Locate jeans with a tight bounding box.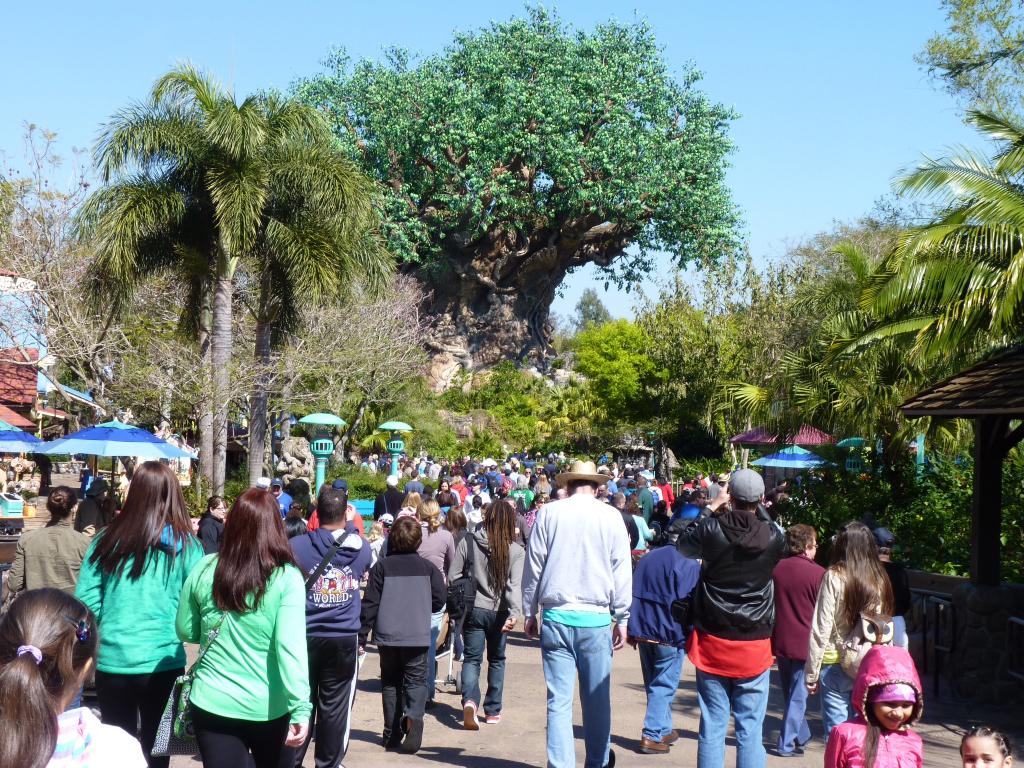
(777,659,813,753).
